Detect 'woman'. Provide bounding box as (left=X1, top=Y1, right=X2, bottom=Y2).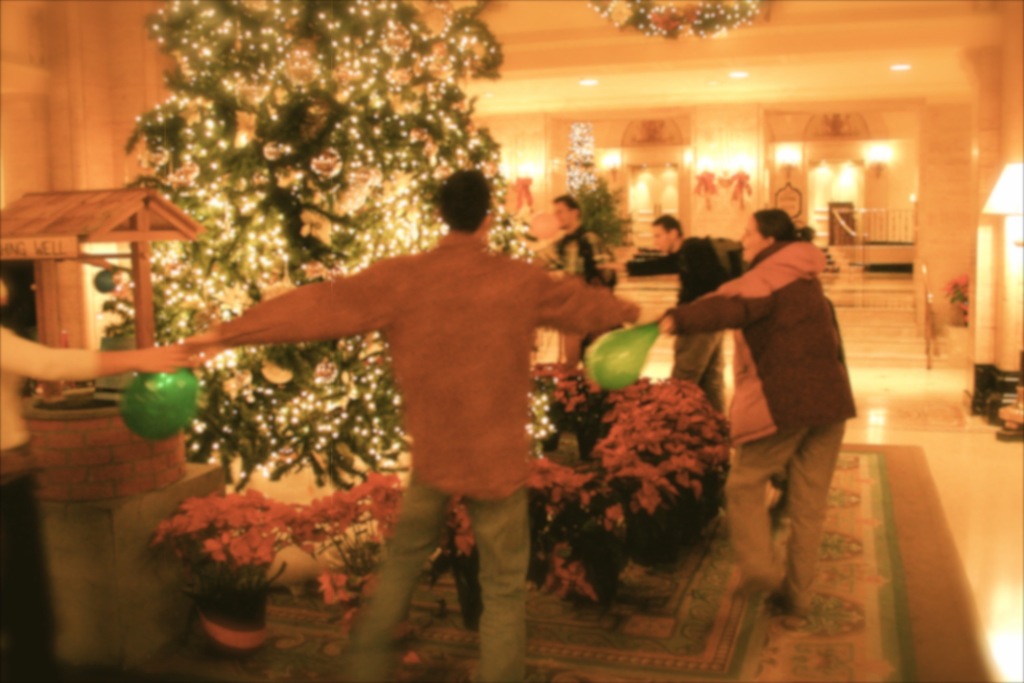
(left=646, top=206, right=861, bottom=620).
